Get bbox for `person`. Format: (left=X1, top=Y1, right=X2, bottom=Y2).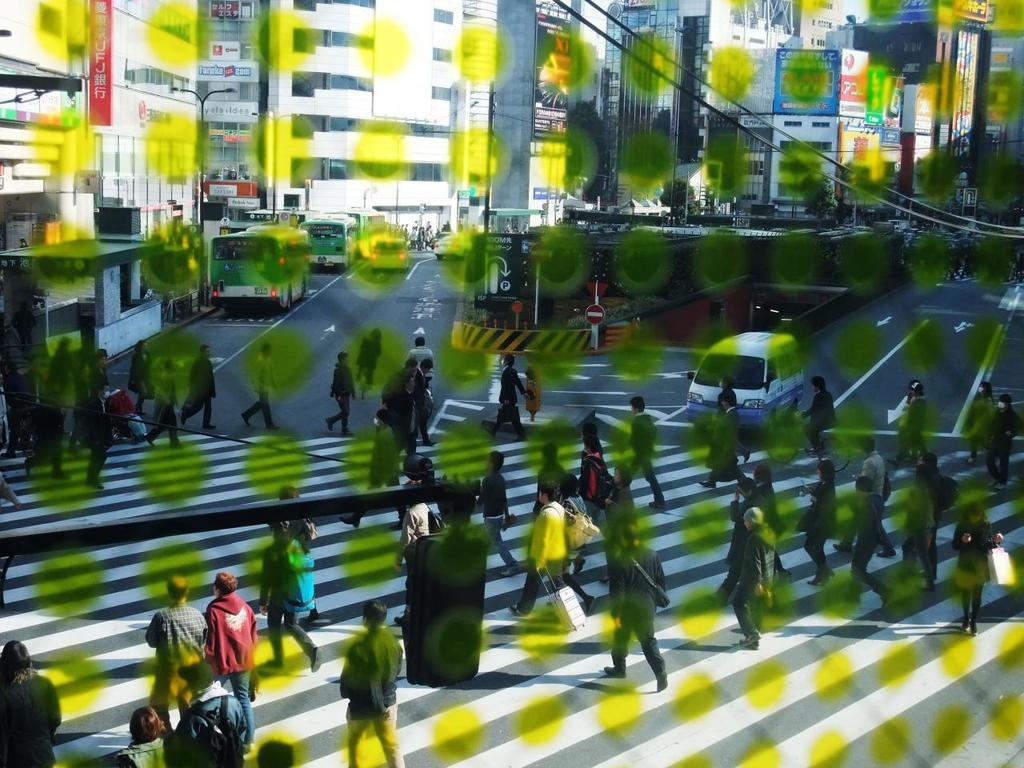
(left=845, top=486, right=891, bottom=616).
